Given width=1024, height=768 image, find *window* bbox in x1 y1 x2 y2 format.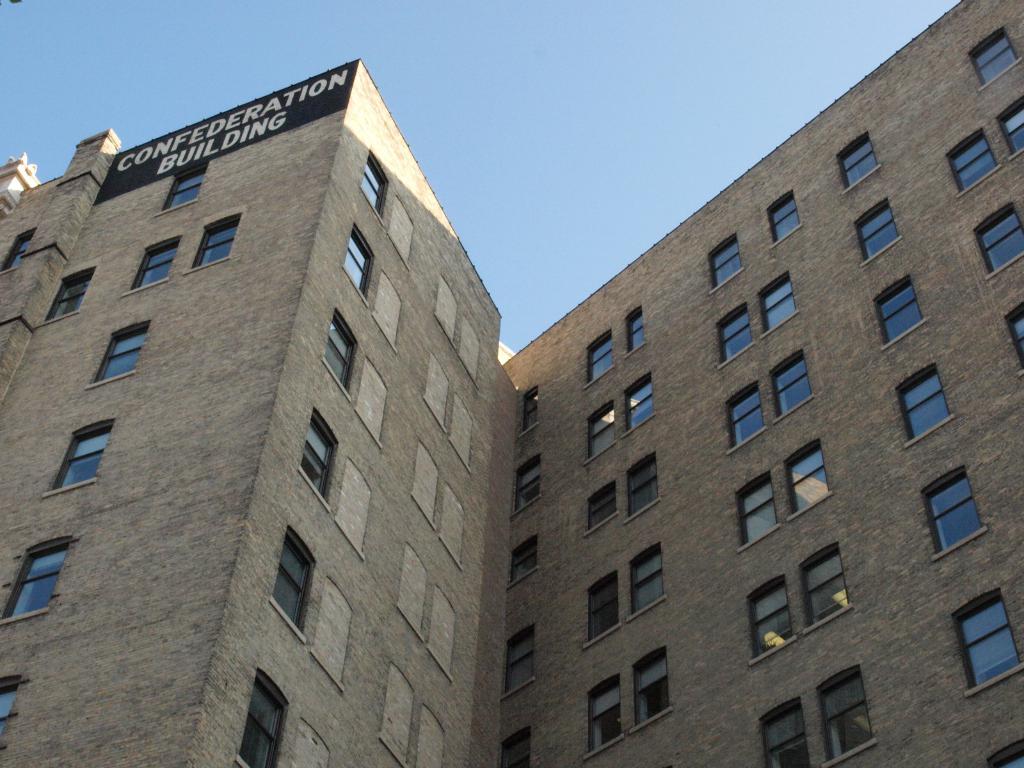
582 327 617 392.
